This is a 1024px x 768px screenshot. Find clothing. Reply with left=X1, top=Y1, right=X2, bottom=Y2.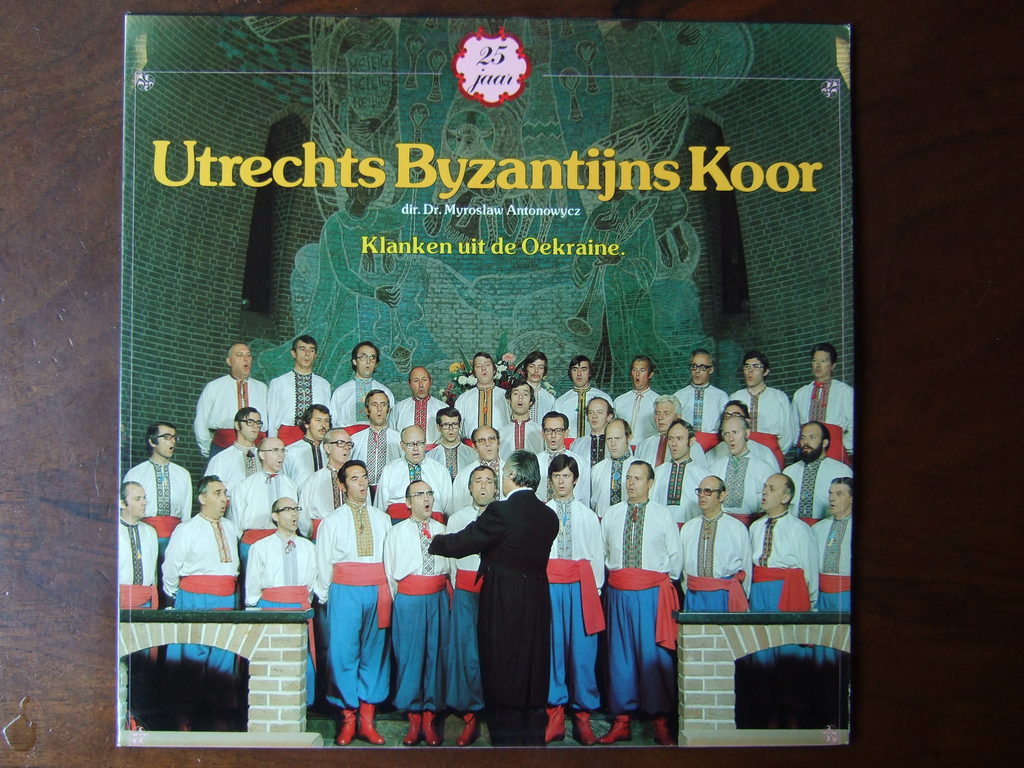
left=452, top=381, right=515, bottom=450.
